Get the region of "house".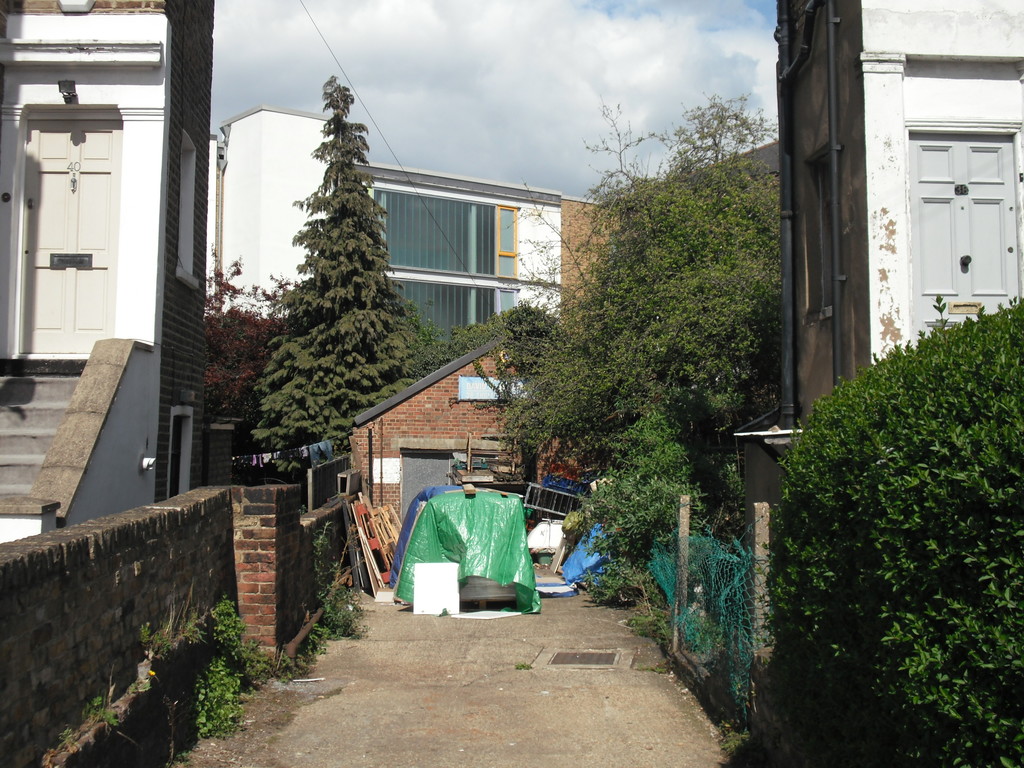
345 332 598 547.
